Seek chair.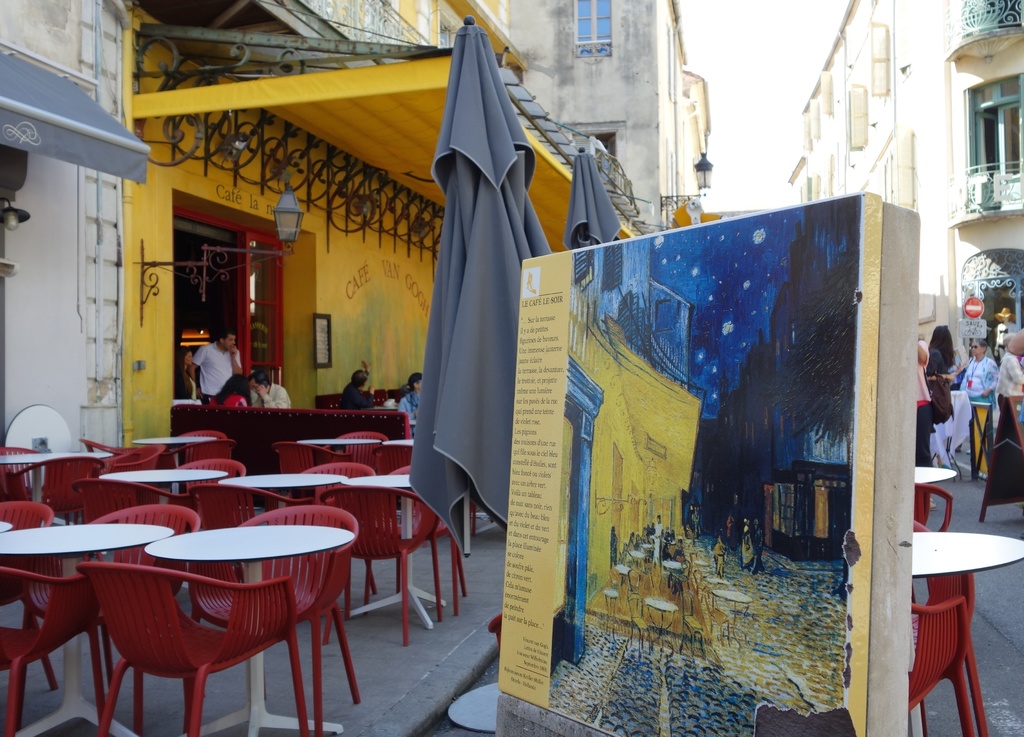
0:565:107:736.
